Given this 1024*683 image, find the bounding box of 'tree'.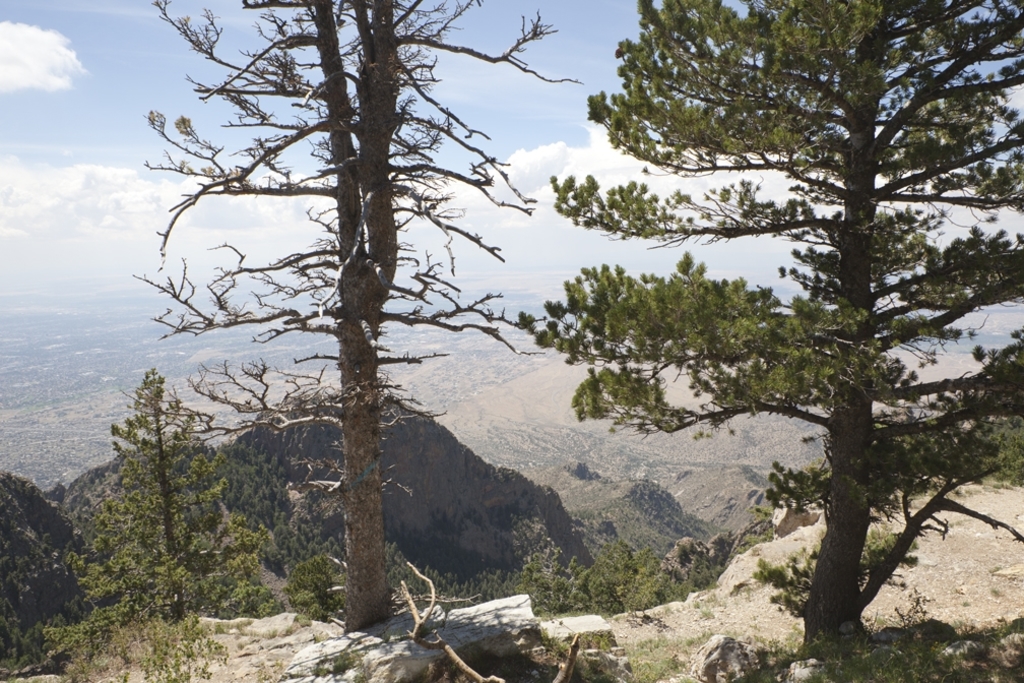
left=472, top=26, right=1003, bottom=634.
